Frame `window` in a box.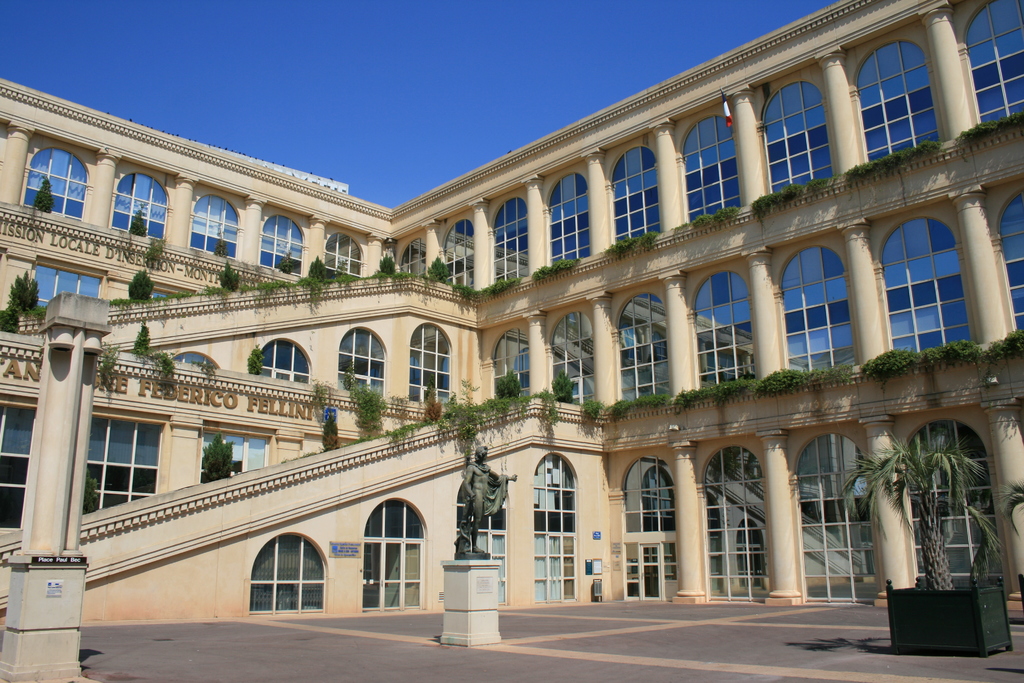
1002 192 1023 335.
